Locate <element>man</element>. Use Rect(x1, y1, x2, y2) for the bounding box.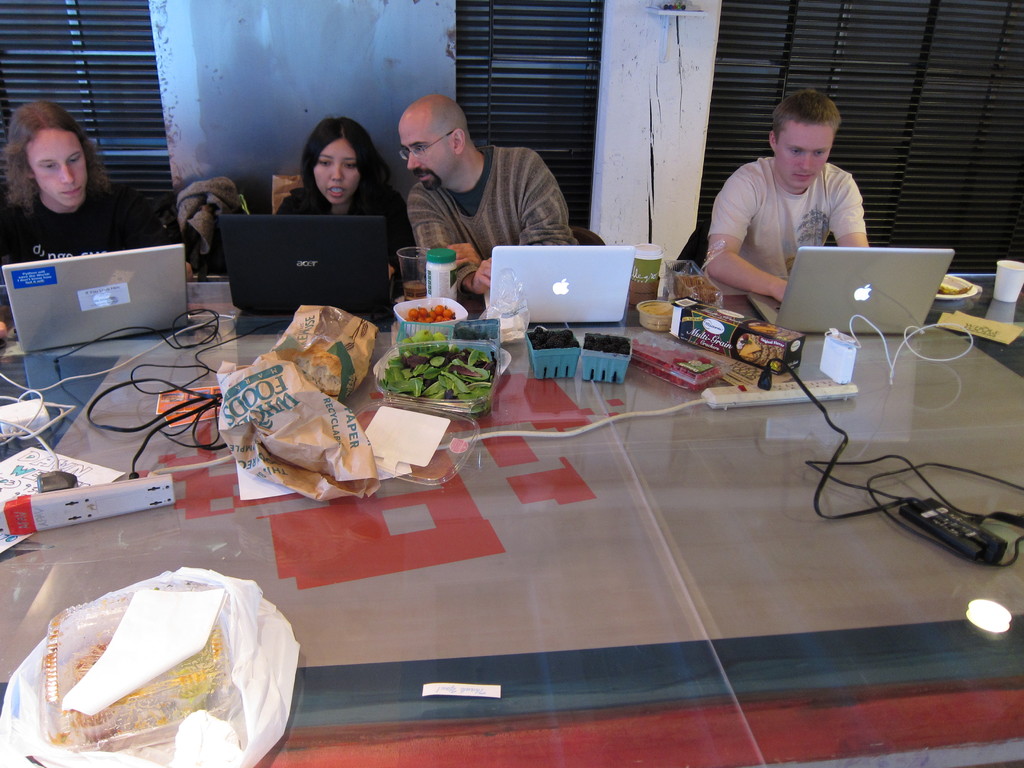
Rect(698, 81, 873, 301).
